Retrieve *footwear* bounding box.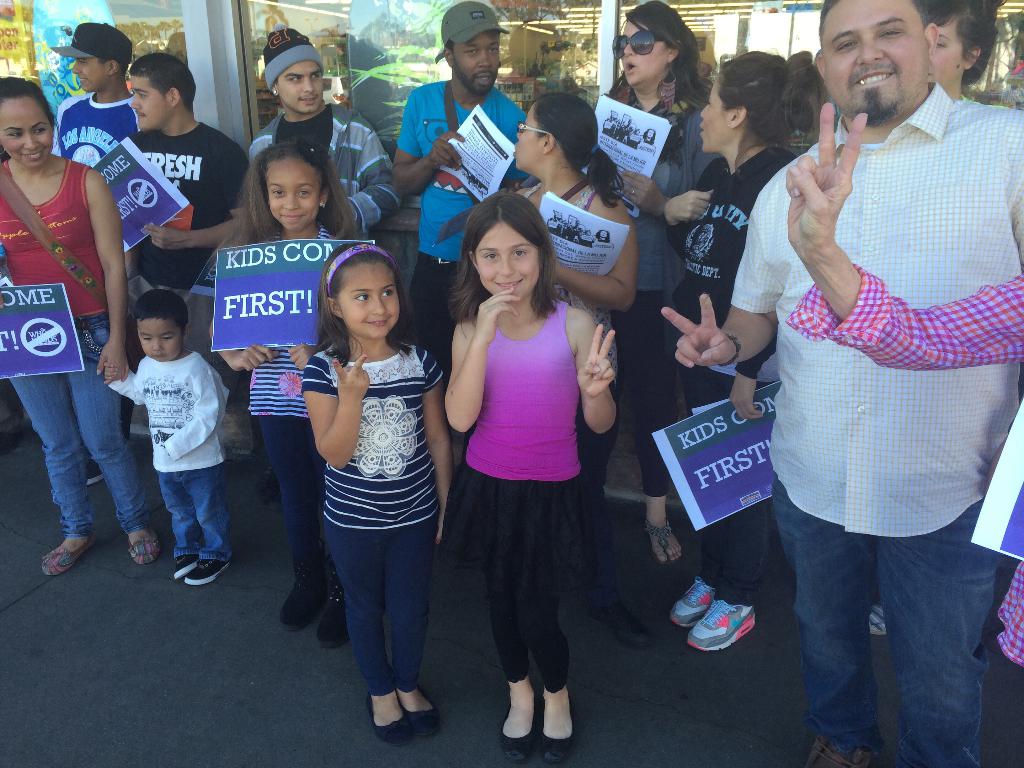
Bounding box: <bbox>868, 603, 887, 637</bbox>.
